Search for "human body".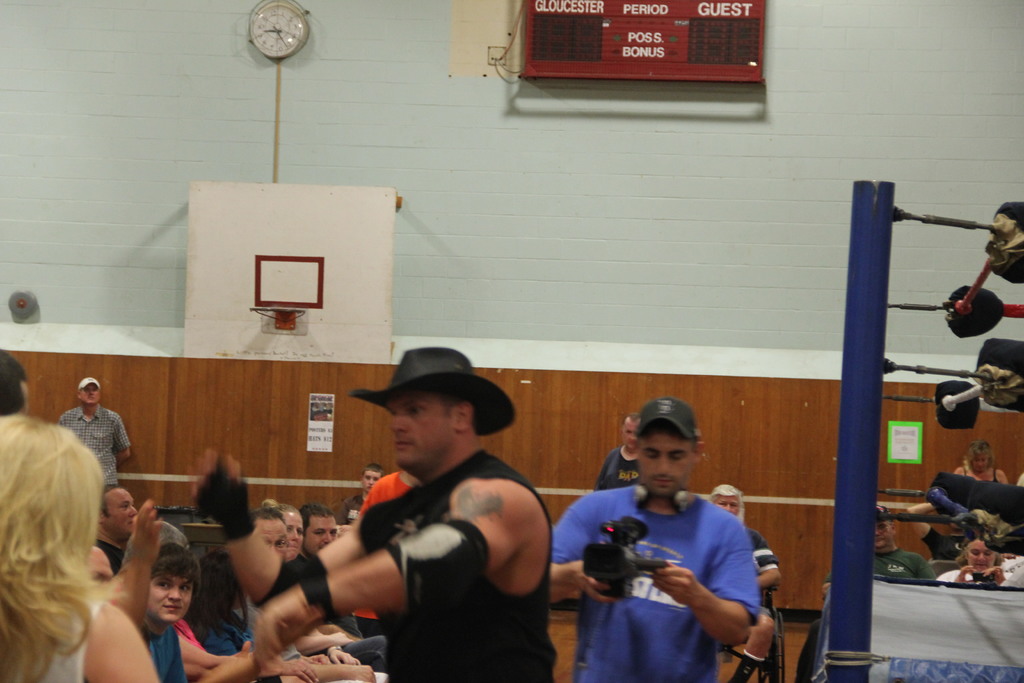
Found at bbox(545, 395, 795, 682).
